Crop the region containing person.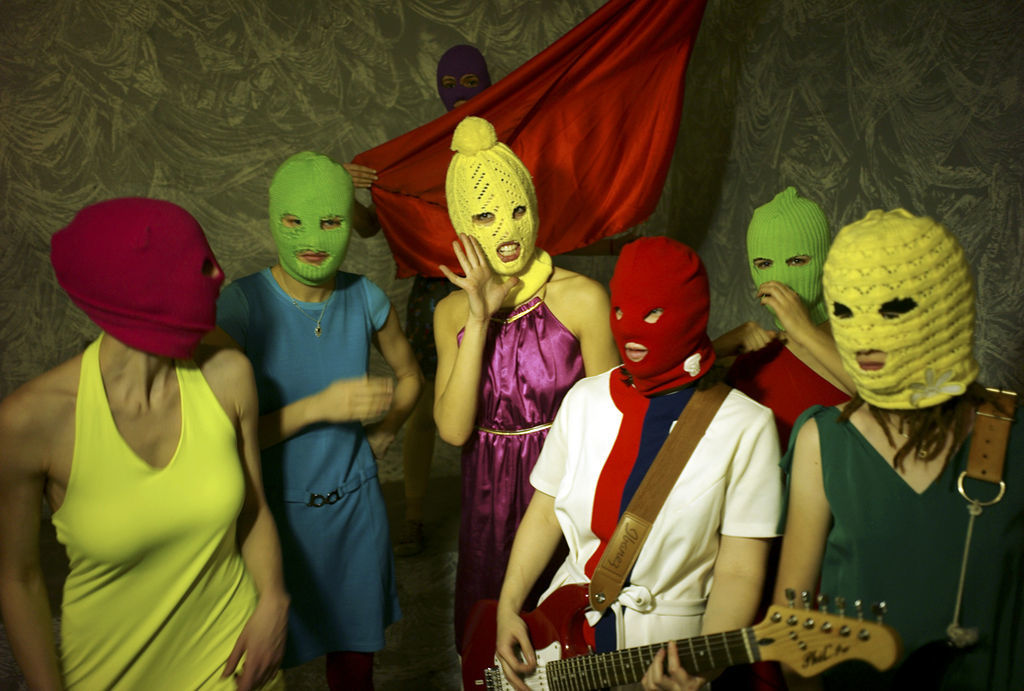
Crop region: box=[342, 56, 491, 554].
